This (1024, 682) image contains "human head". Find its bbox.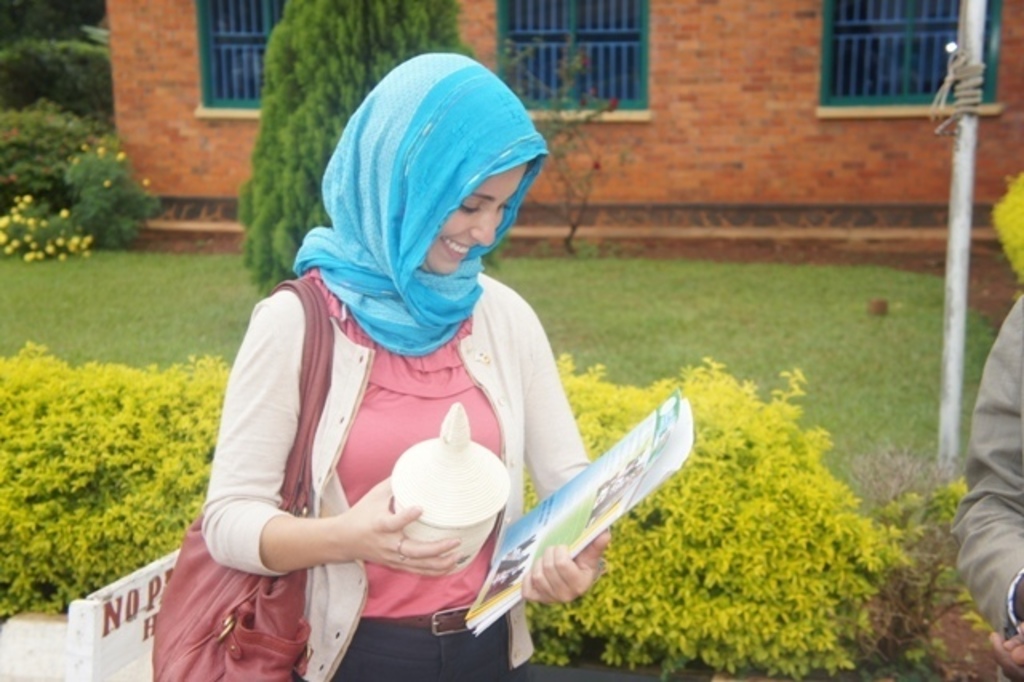
bbox=(323, 50, 536, 279).
